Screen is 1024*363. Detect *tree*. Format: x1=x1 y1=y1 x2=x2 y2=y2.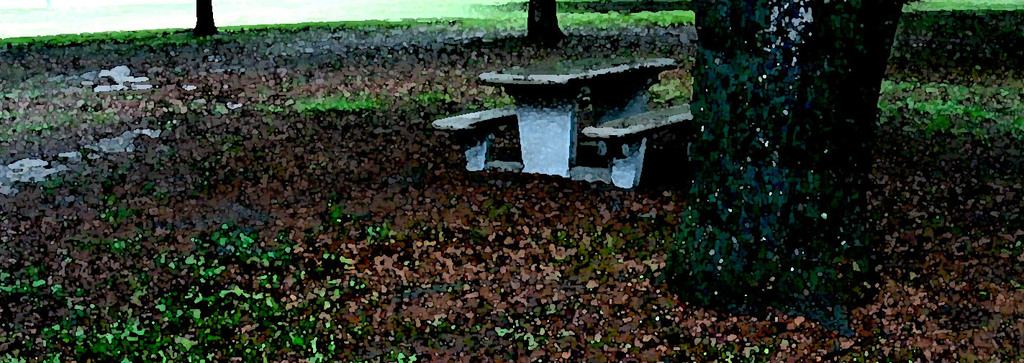
x1=192 y1=0 x2=224 y2=37.
